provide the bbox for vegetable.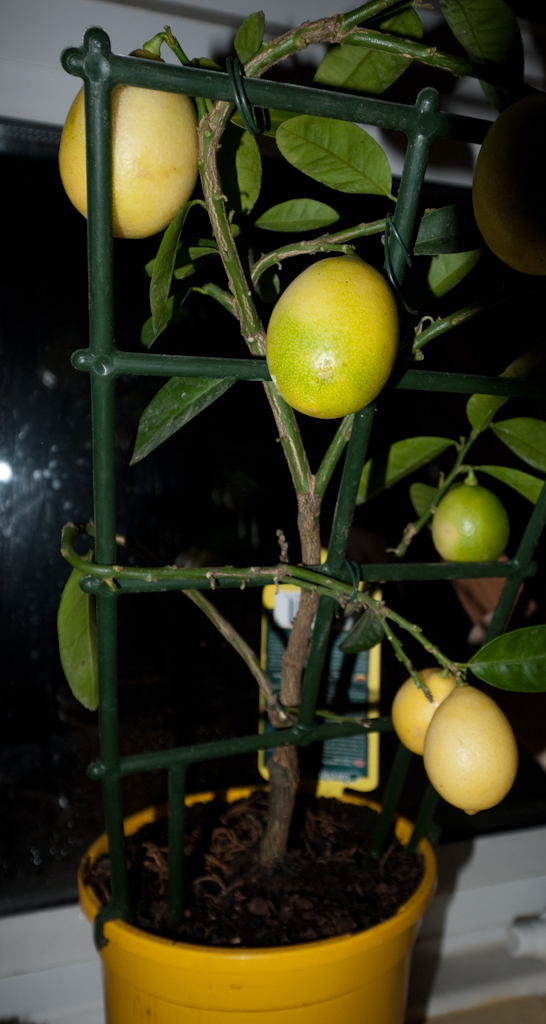
391/665/465/753.
